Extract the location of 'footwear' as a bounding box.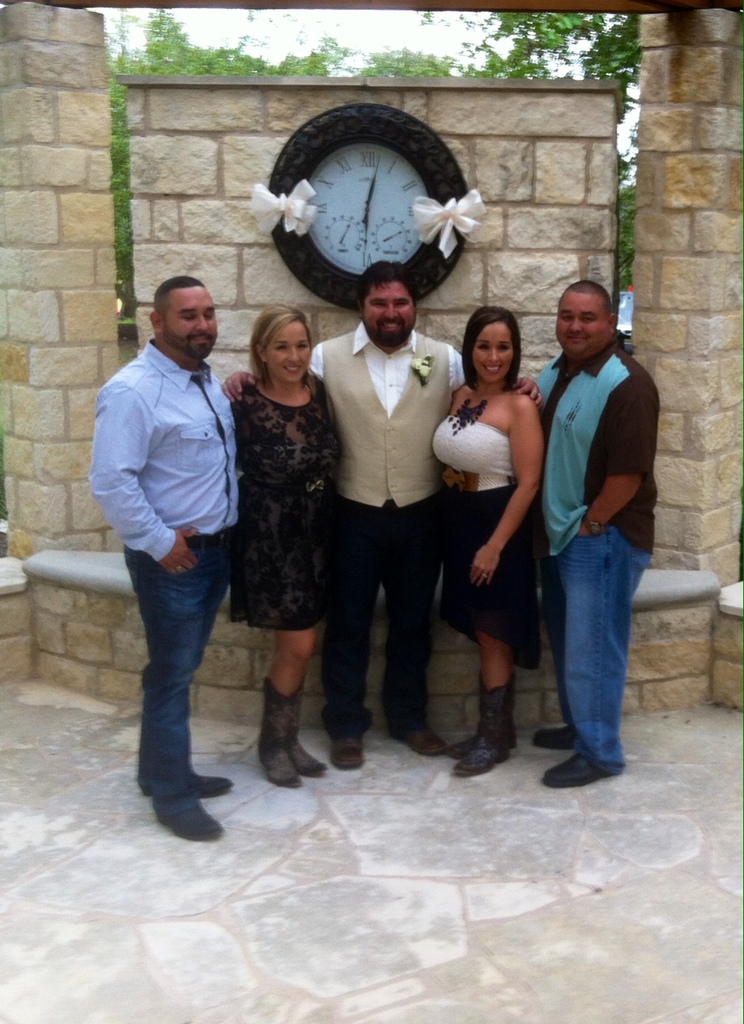
286:692:328:780.
